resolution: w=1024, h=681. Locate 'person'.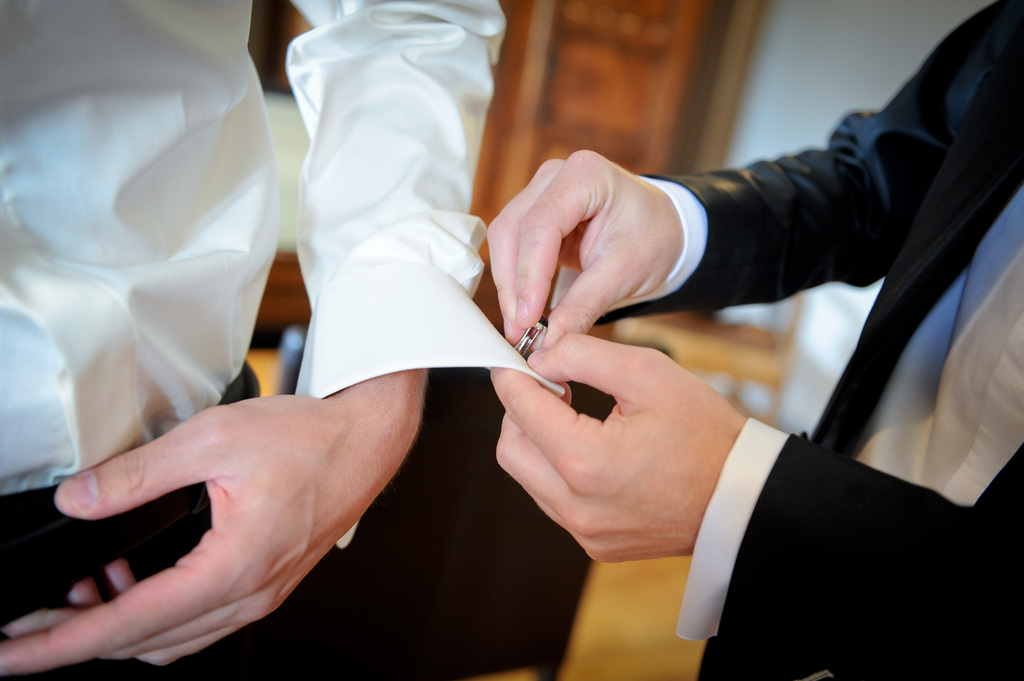
493,0,1023,680.
